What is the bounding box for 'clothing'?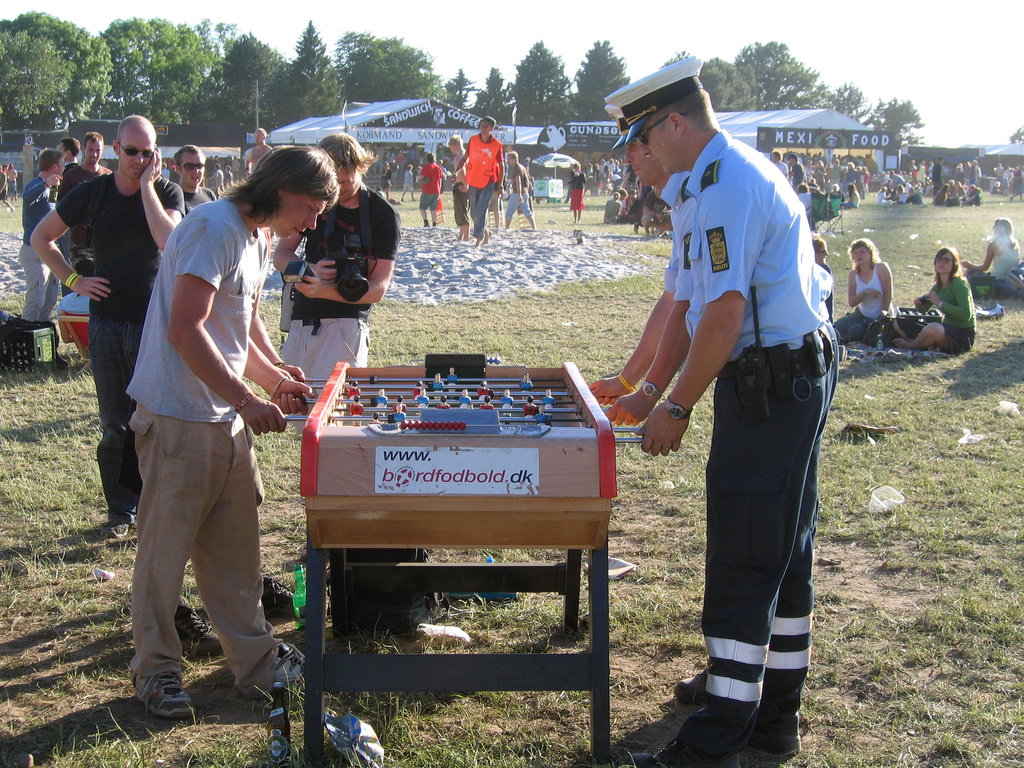
Rect(465, 131, 503, 237).
